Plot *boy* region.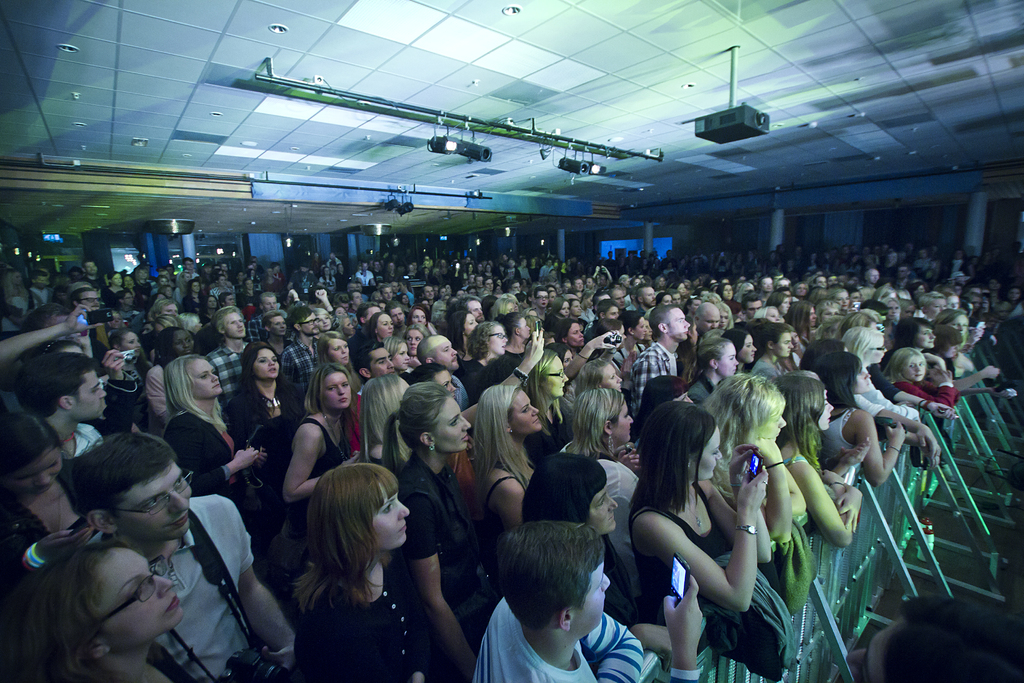
Plotted at (201, 304, 248, 409).
